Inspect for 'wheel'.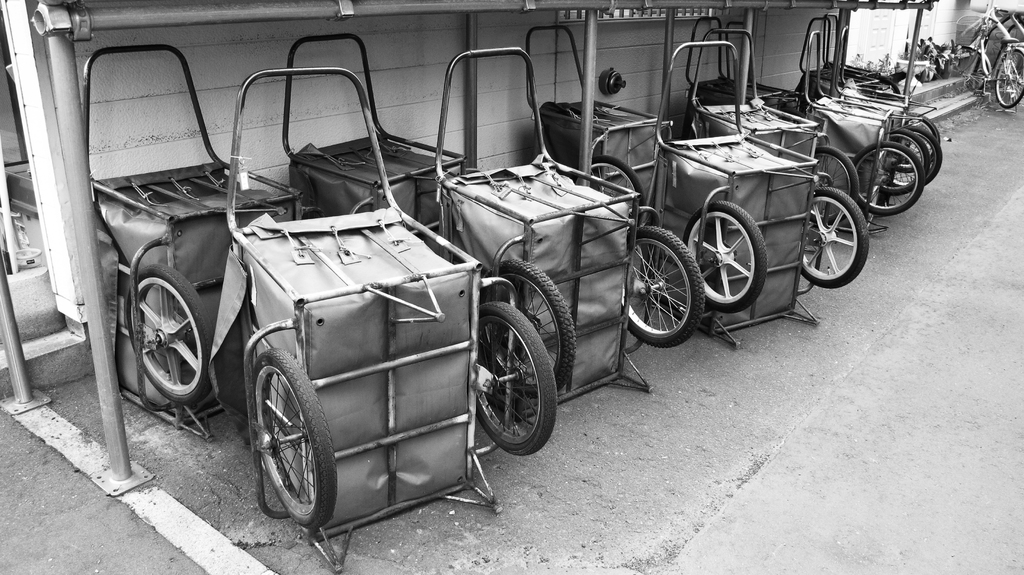
Inspection: x1=801 y1=186 x2=869 y2=290.
